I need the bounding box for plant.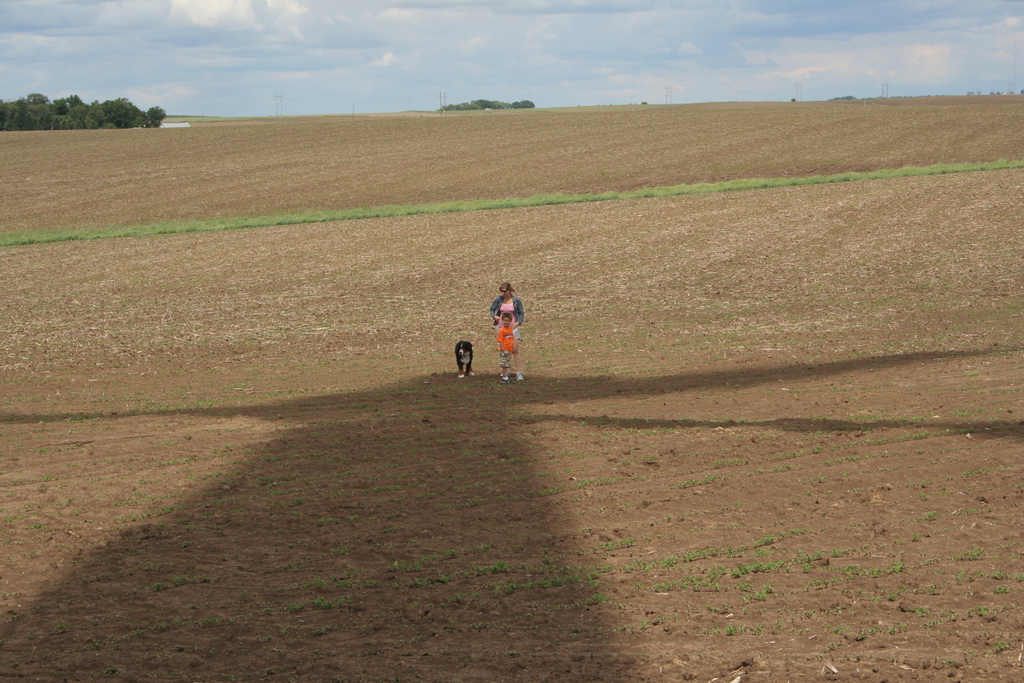
Here it is: 681:548:699:559.
